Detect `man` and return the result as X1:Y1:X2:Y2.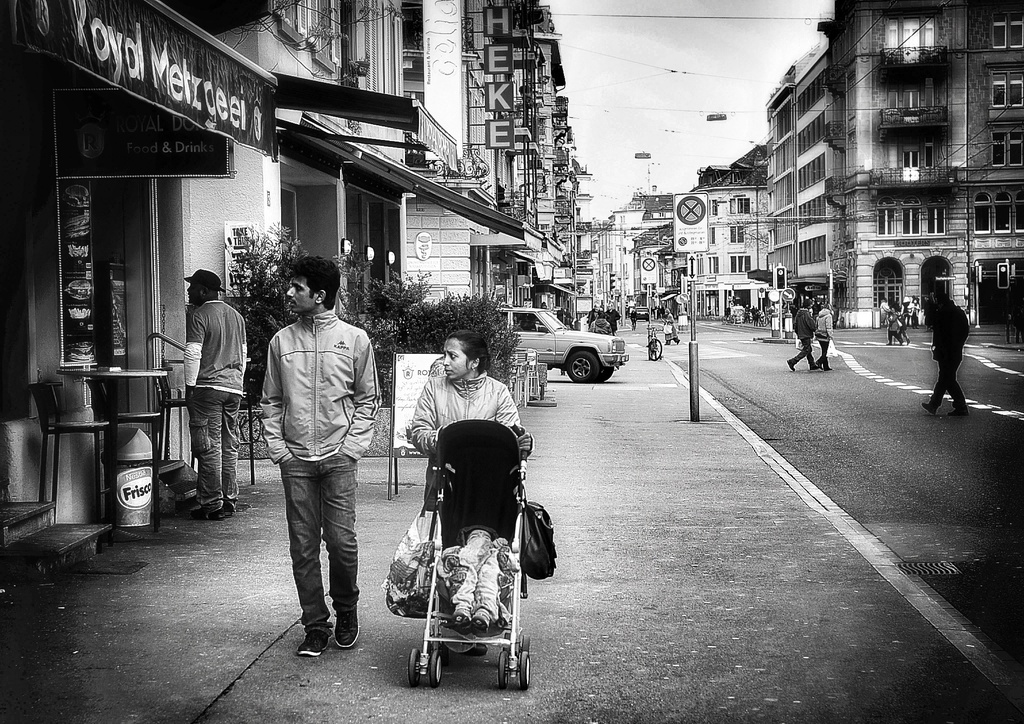
184:267:246:513.
